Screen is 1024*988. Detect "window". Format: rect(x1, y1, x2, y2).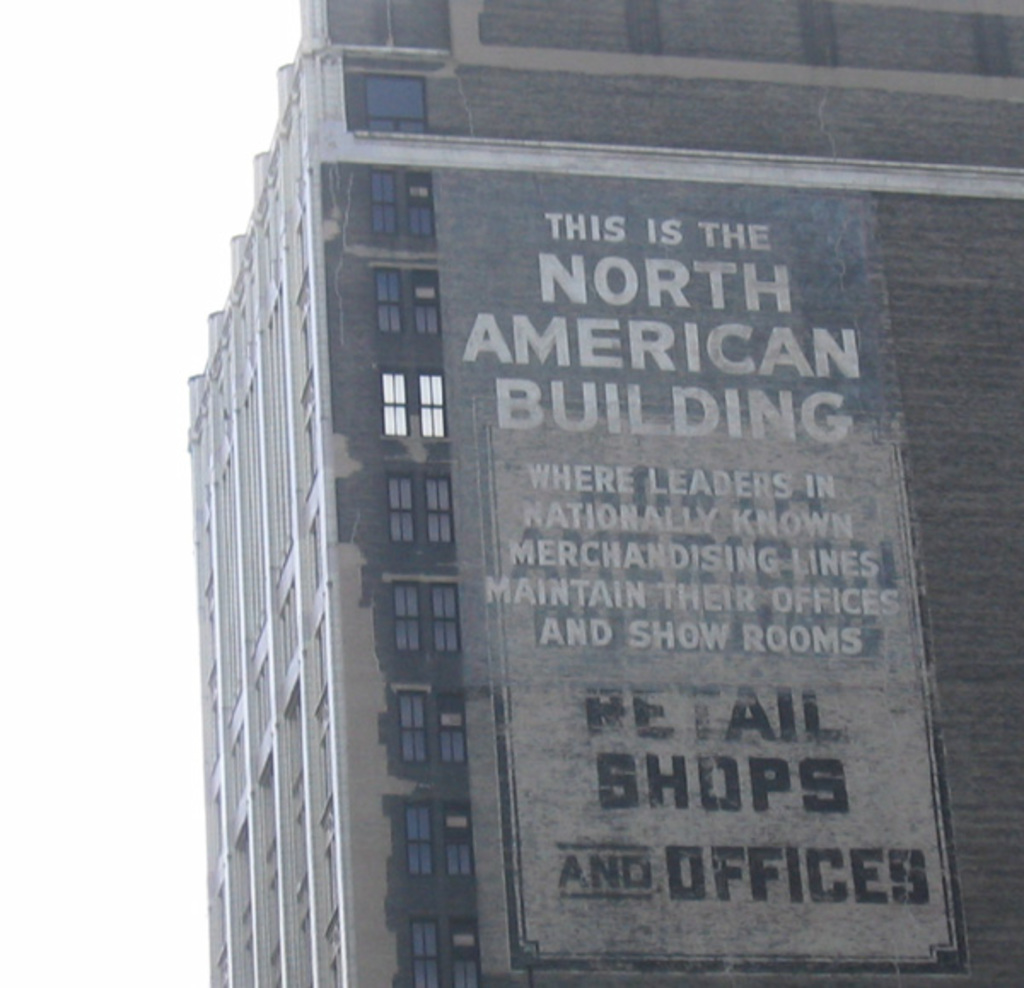
rect(377, 567, 468, 664).
